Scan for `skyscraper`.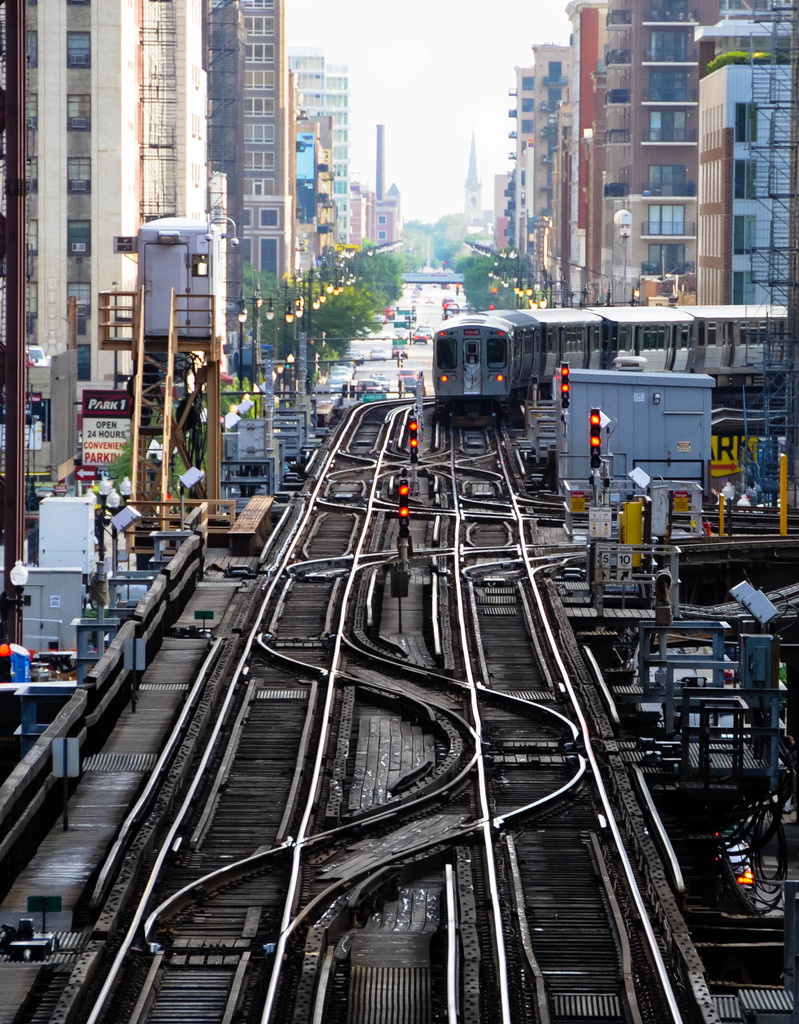
Scan result: {"left": 229, "top": 0, "right": 302, "bottom": 267}.
